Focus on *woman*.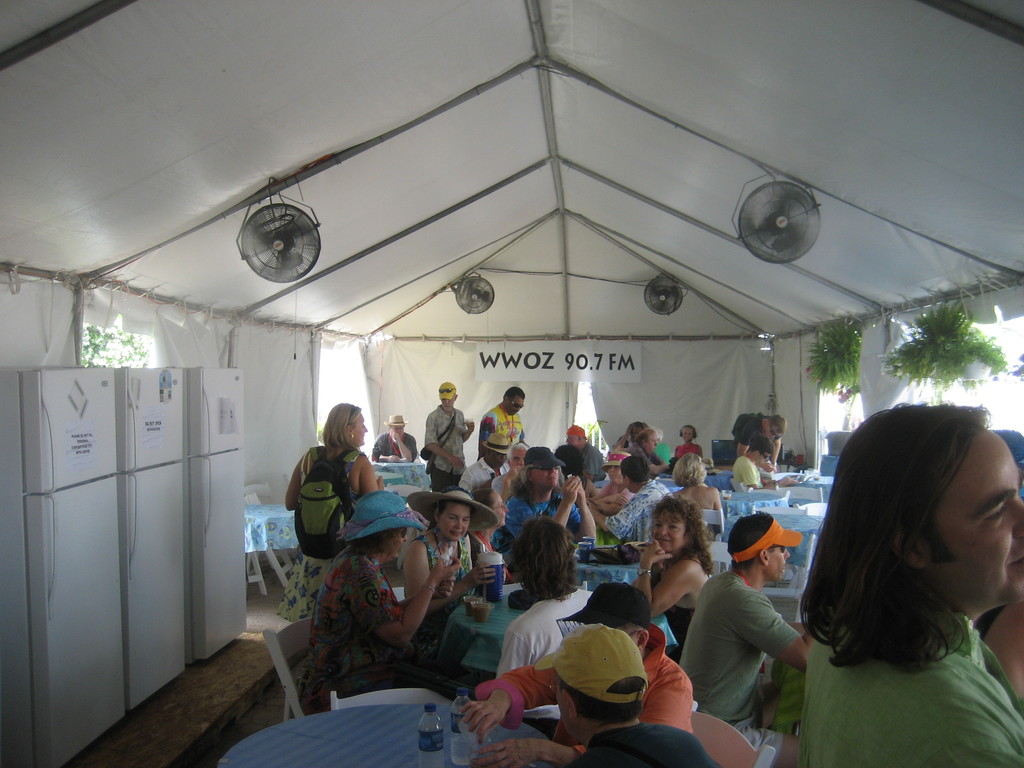
Focused at x1=673 y1=453 x2=725 y2=540.
